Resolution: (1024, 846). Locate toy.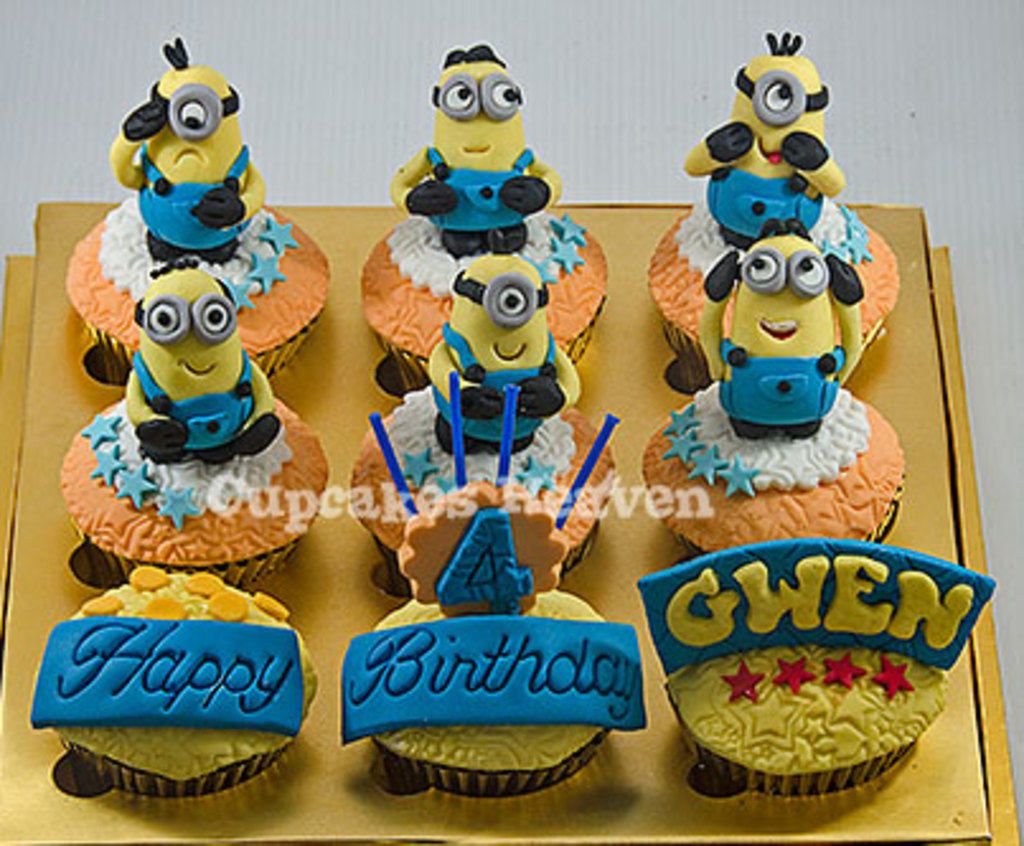
(x1=808, y1=640, x2=869, y2=691).
